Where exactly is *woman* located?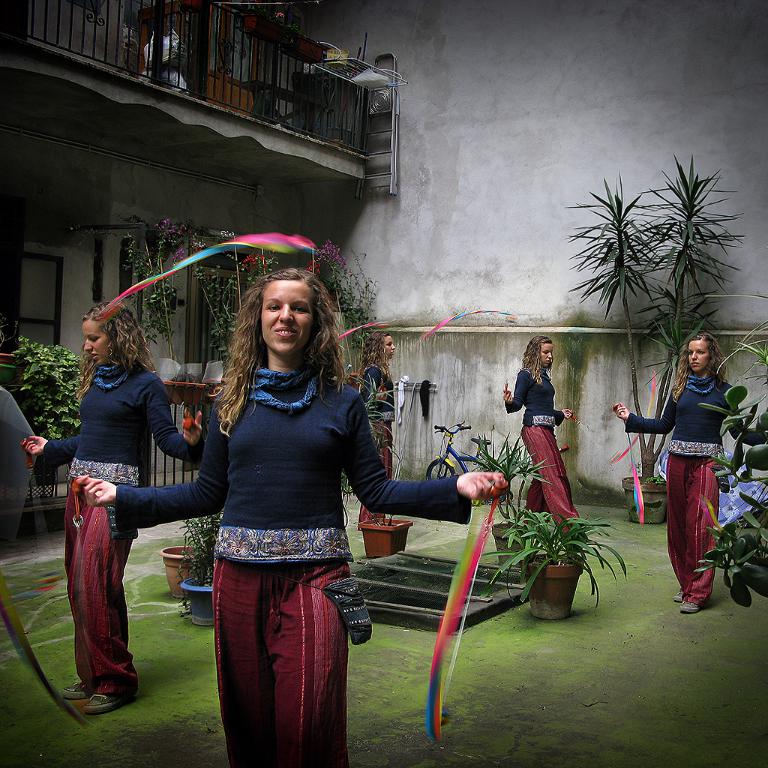
Its bounding box is 356:333:394:535.
